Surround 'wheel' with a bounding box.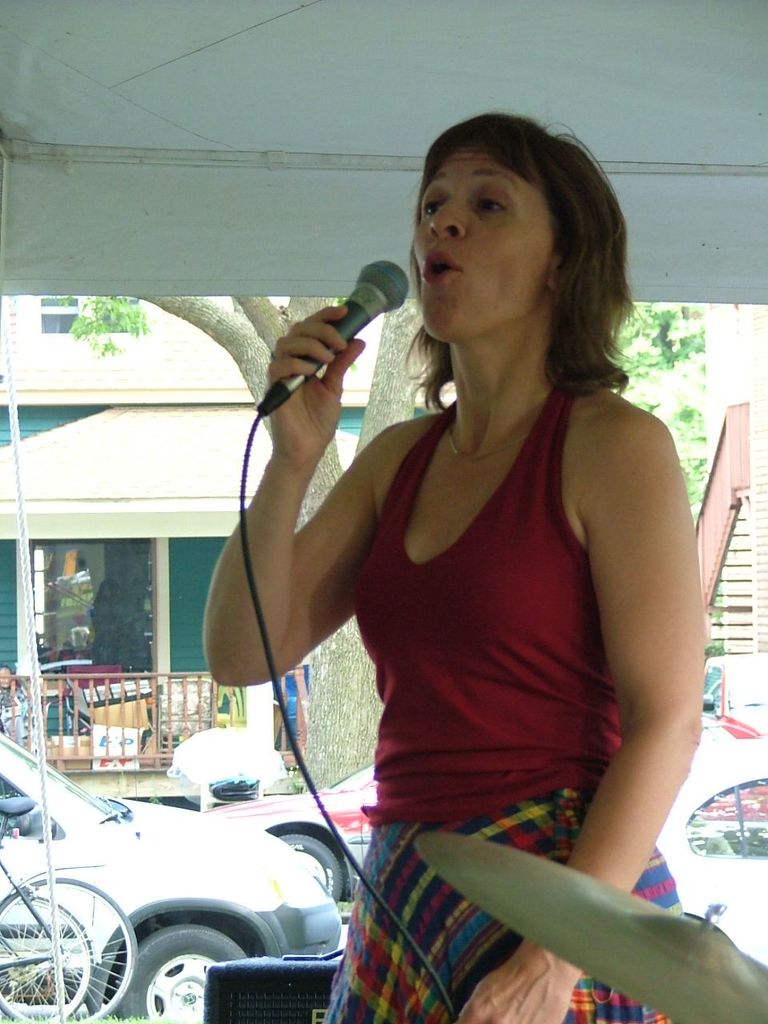
[x1=122, y1=927, x2=222, y2=1009].
